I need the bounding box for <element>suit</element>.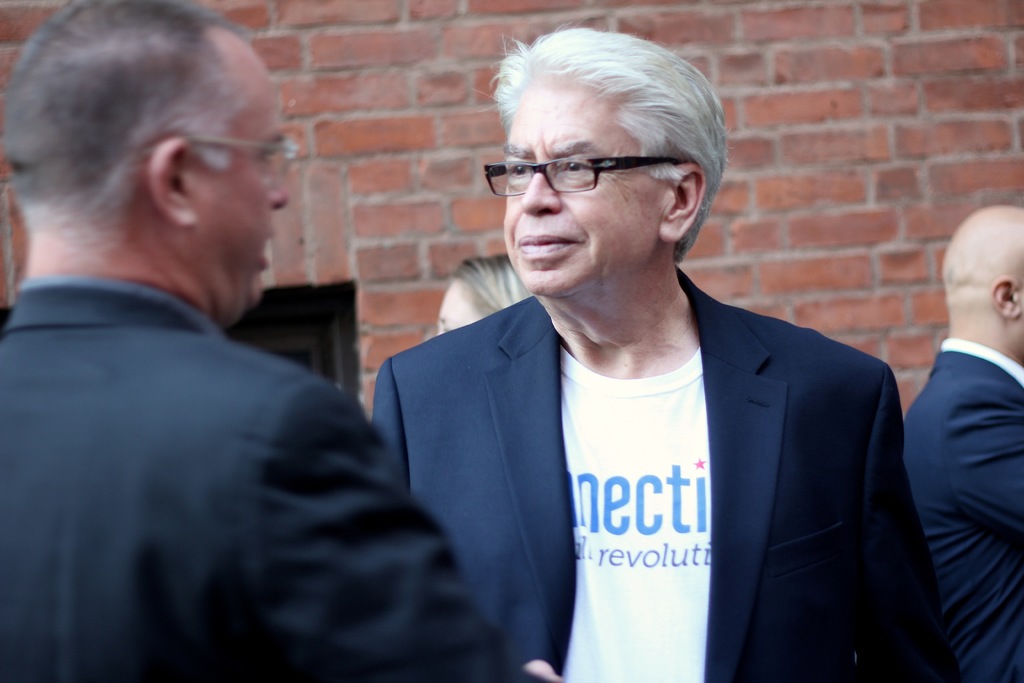
Here it is: {"x1": 368, "y1": 292, "x2": 959, "y2": 682}.
